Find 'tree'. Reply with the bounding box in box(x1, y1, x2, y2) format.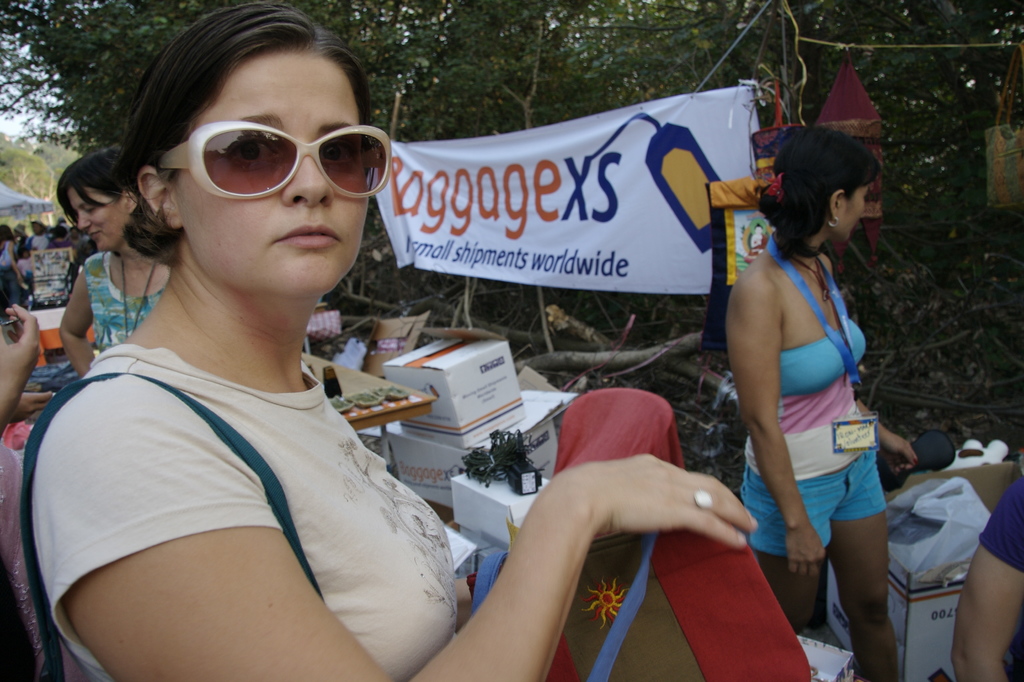
box(0, 0, 143, 150).
